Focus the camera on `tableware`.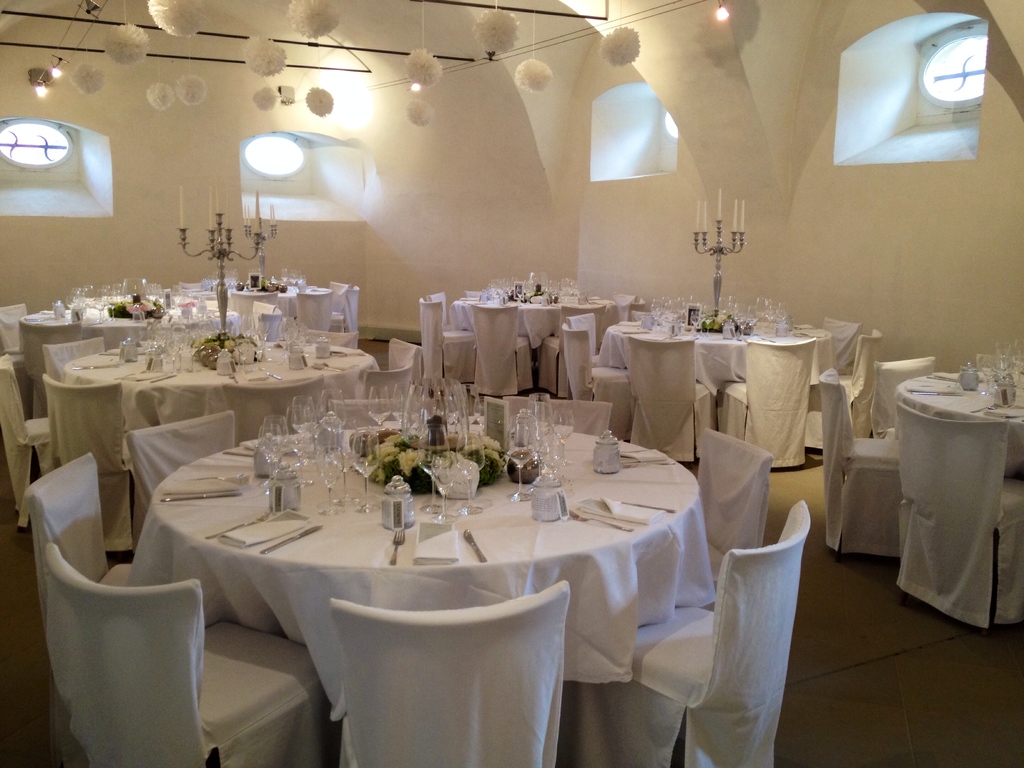
Focus region: 604, 495, 678, 515.
